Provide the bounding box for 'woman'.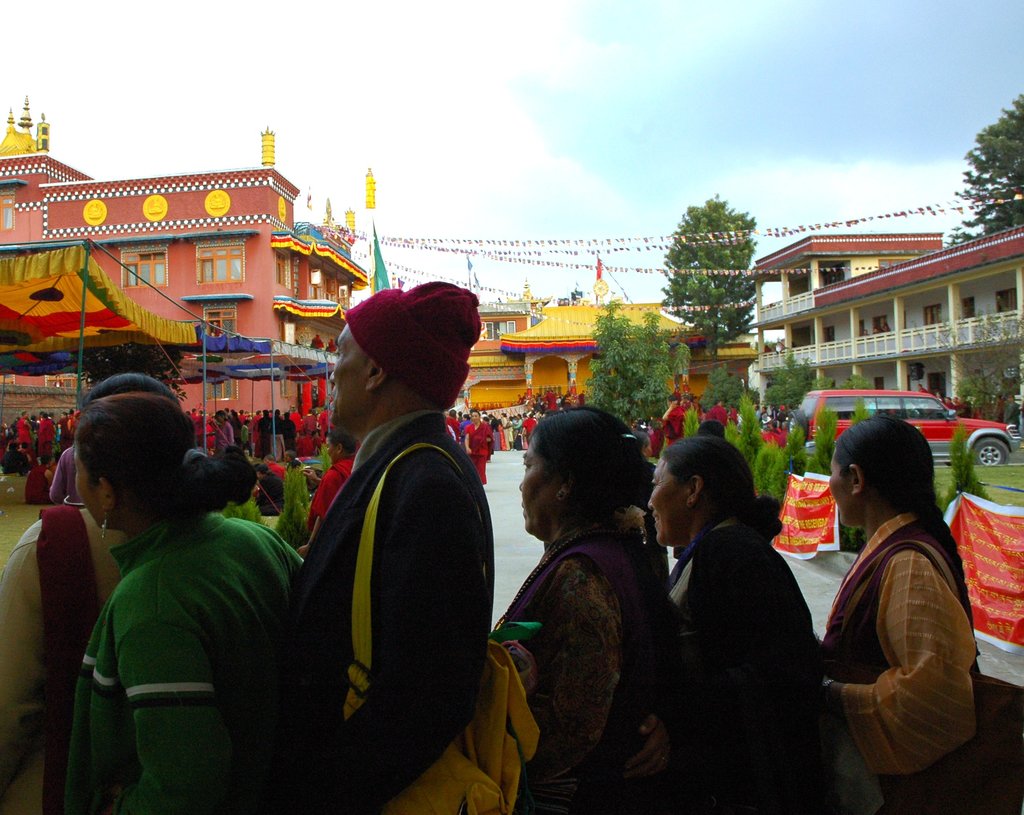
box=[637, 435, 825, 813].
